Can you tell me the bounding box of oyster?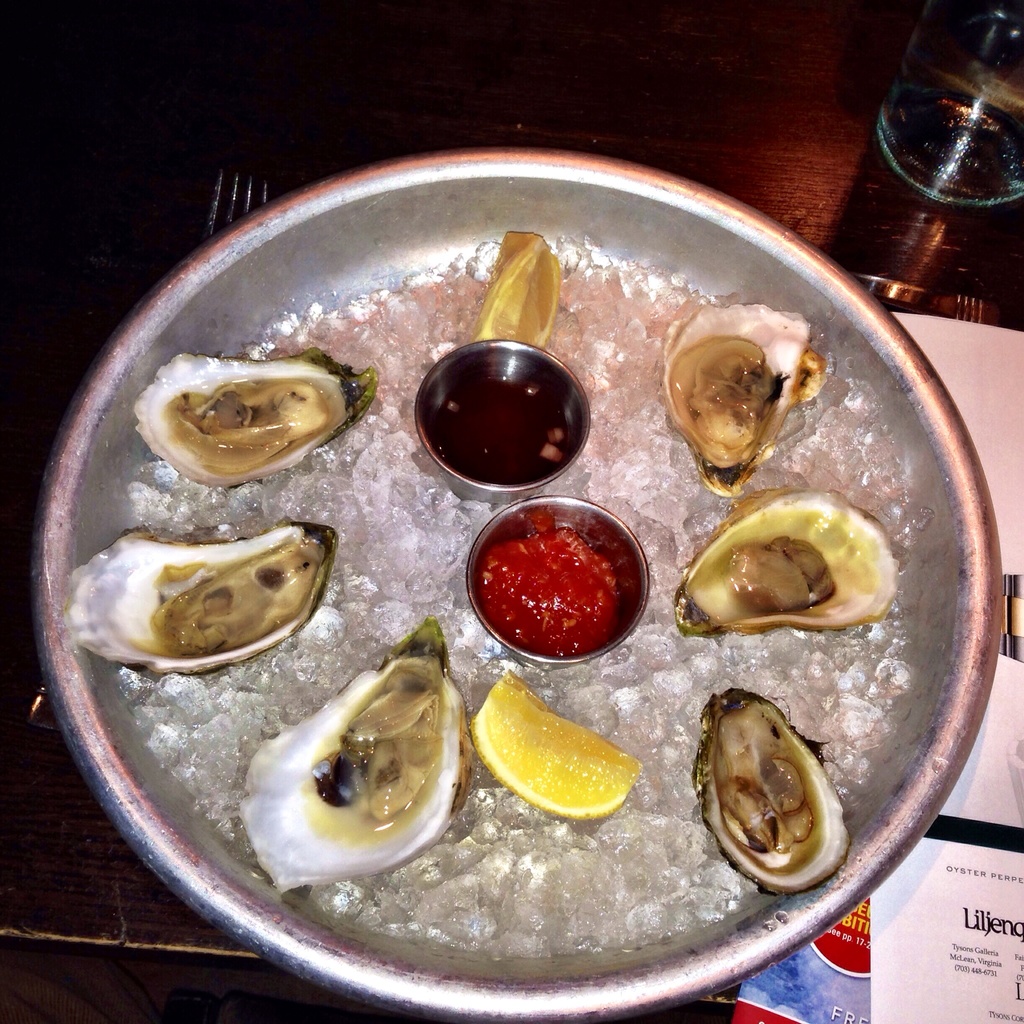
{"left": 693, "top": 680, "right": 852, "bottom": 897}.
